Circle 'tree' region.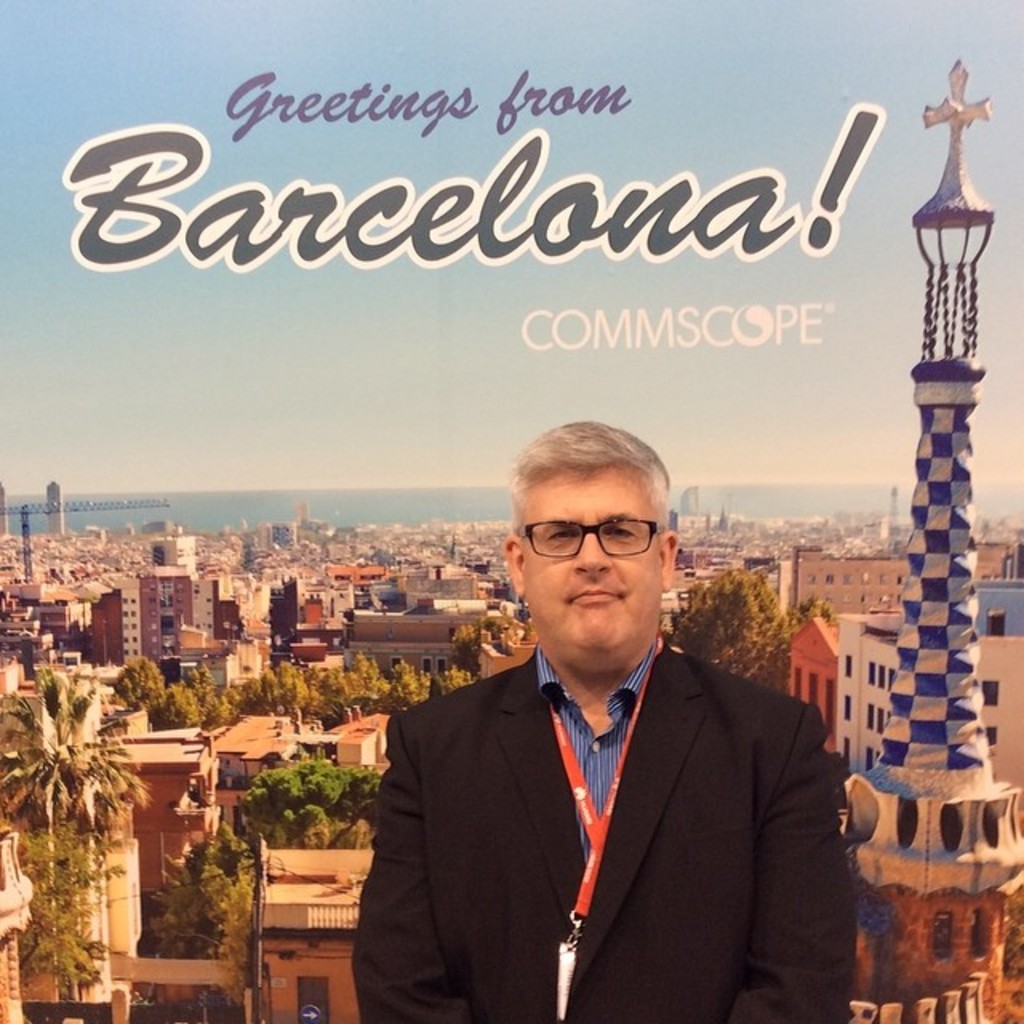
Region: locate(242, 749, 384, 838).
